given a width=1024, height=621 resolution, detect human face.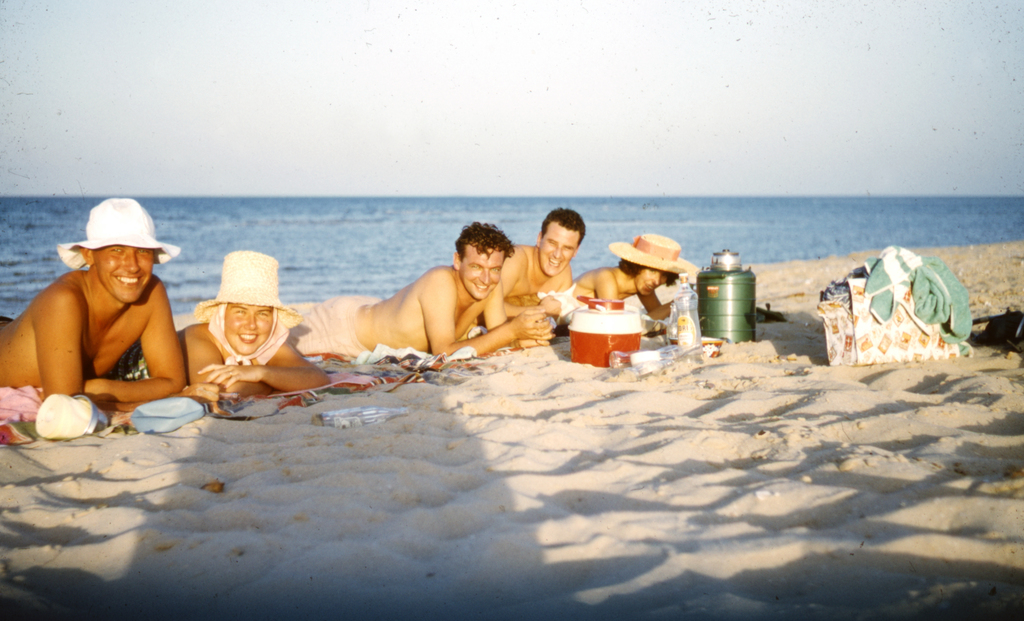
640/271/669/291.
